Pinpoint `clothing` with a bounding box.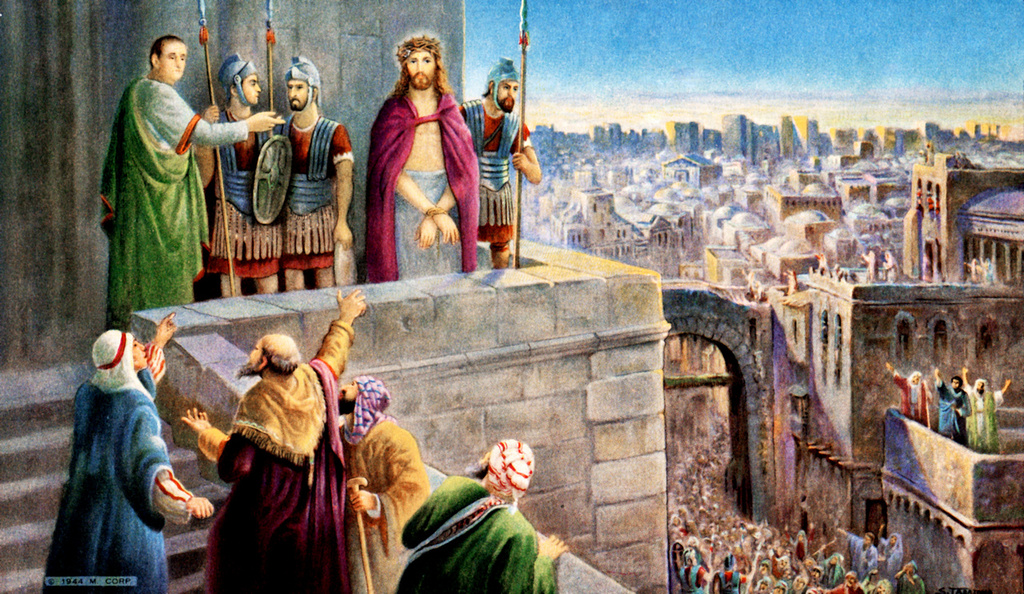
<region>958, 381, 1002, 452</region>.
